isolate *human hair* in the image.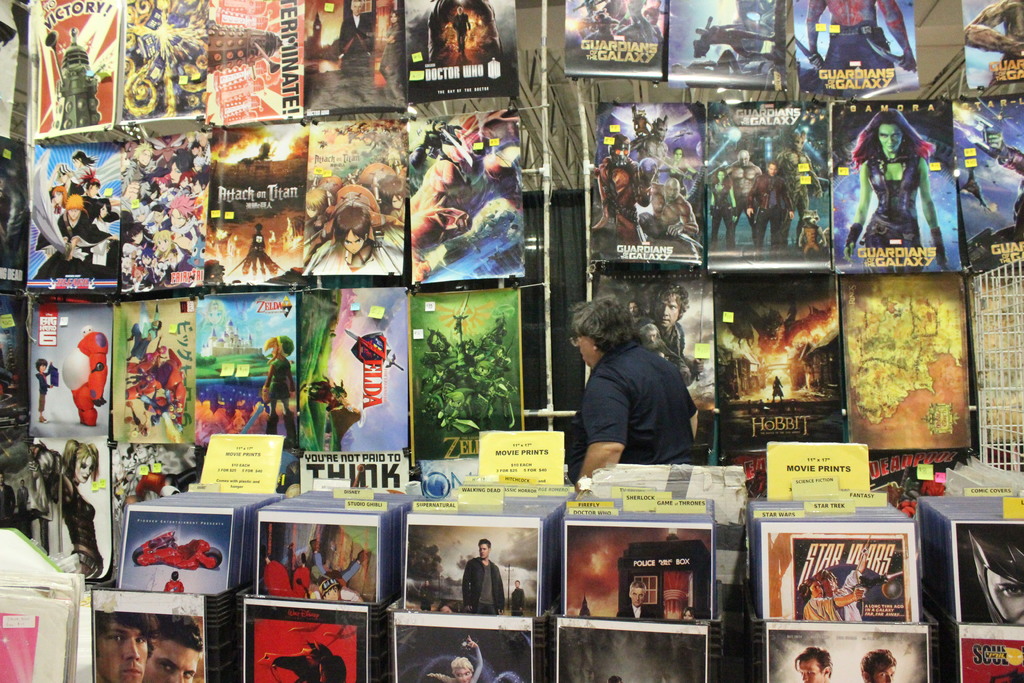
Isolated region: 630 580 647 595.
